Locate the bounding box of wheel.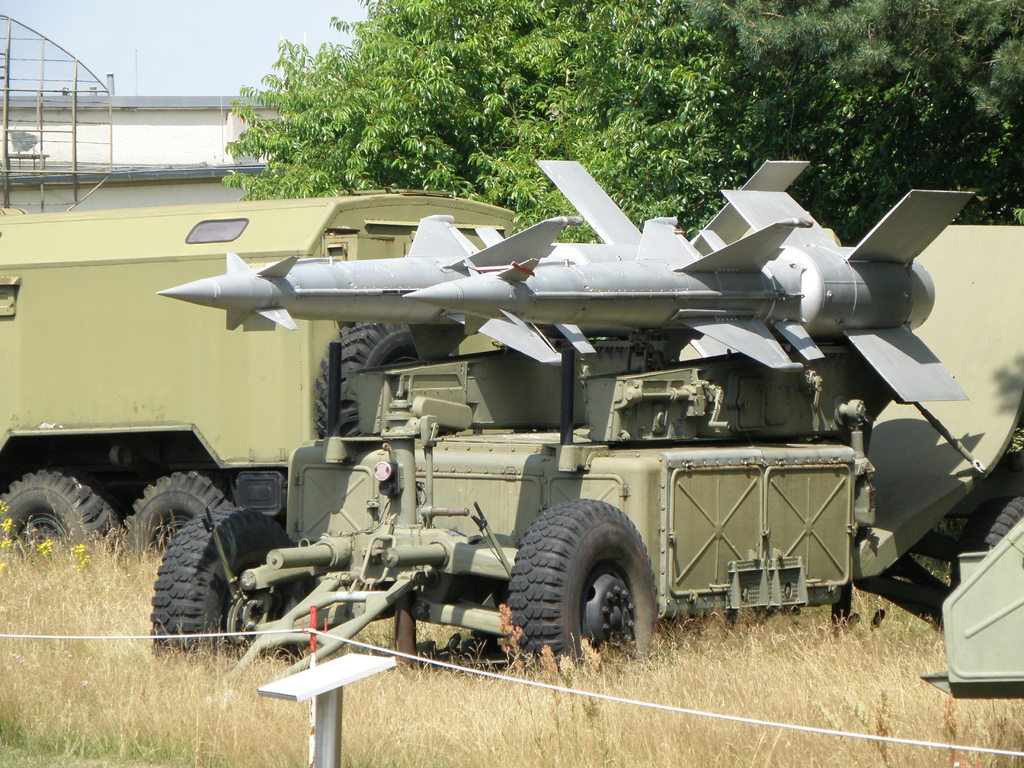
Bounding box: x1=512, y1=514, x2=663, y2=659.
